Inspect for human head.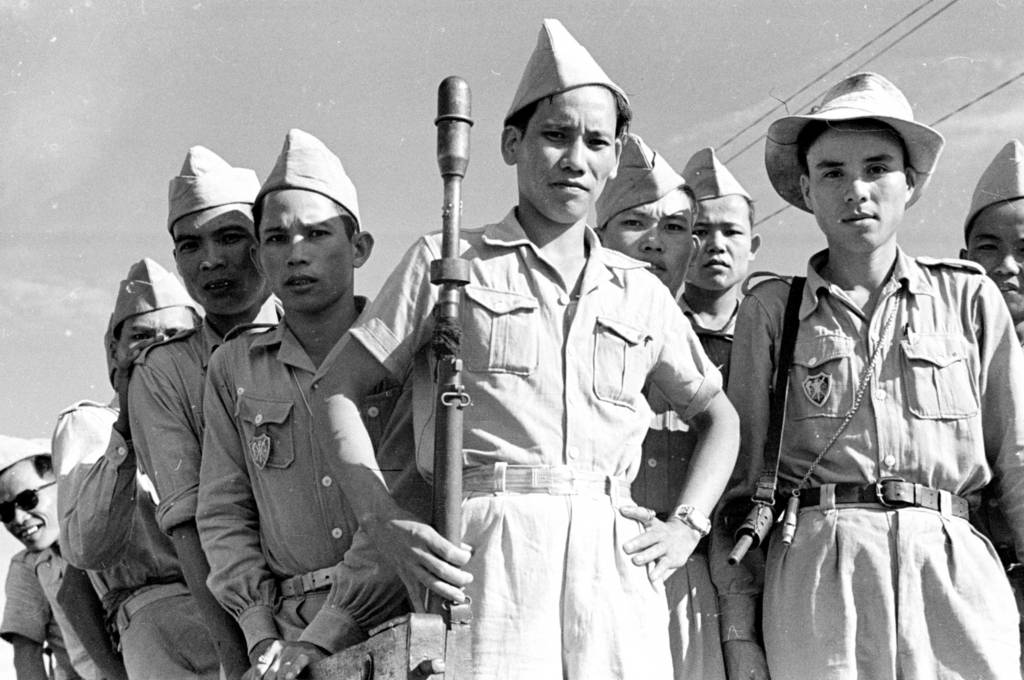
Inspection: Rect(801, 70, 919, 246).
